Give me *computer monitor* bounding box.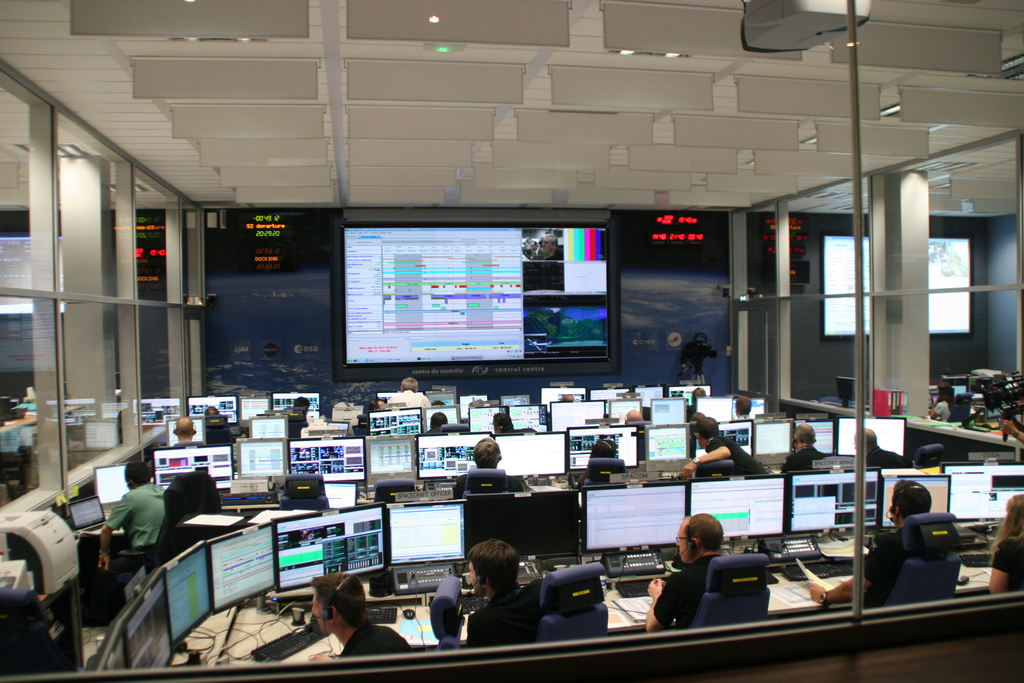
{"left": 877, "top": 470, "right": 954, "bottom": 530}.
